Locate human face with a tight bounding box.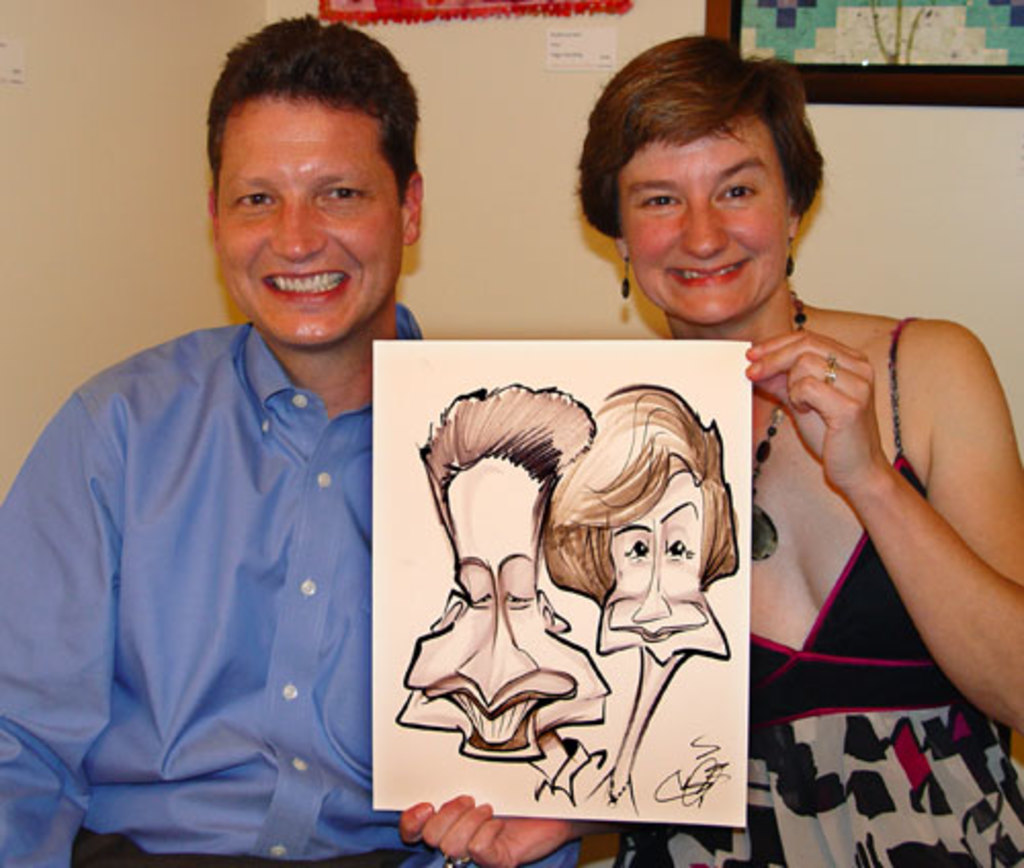
614, 127, 799, 326.
